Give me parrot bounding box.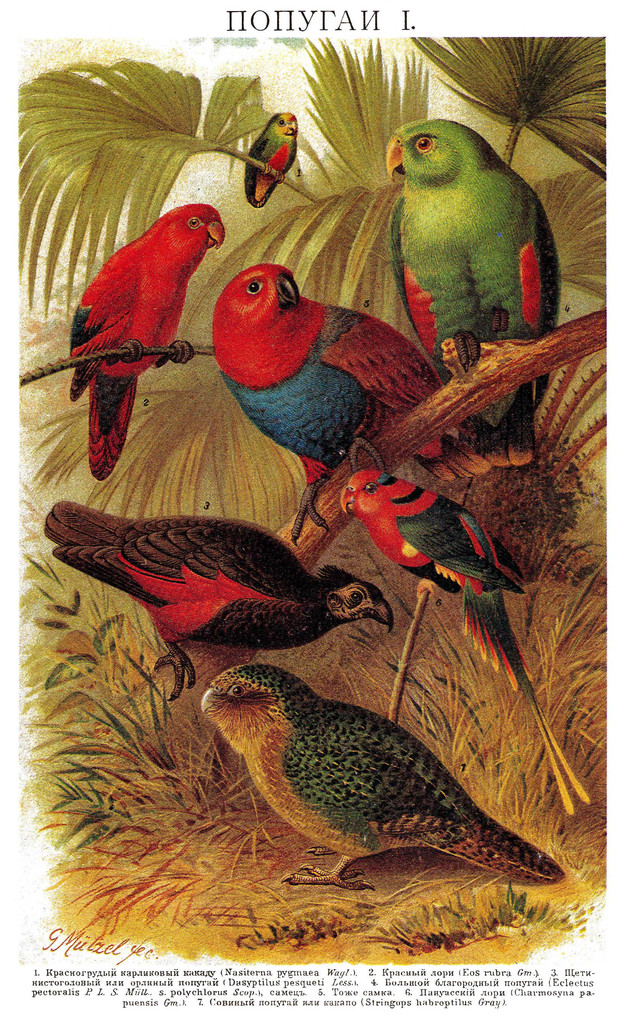
(x1=240, y1=97, x2=302, y2=227).
